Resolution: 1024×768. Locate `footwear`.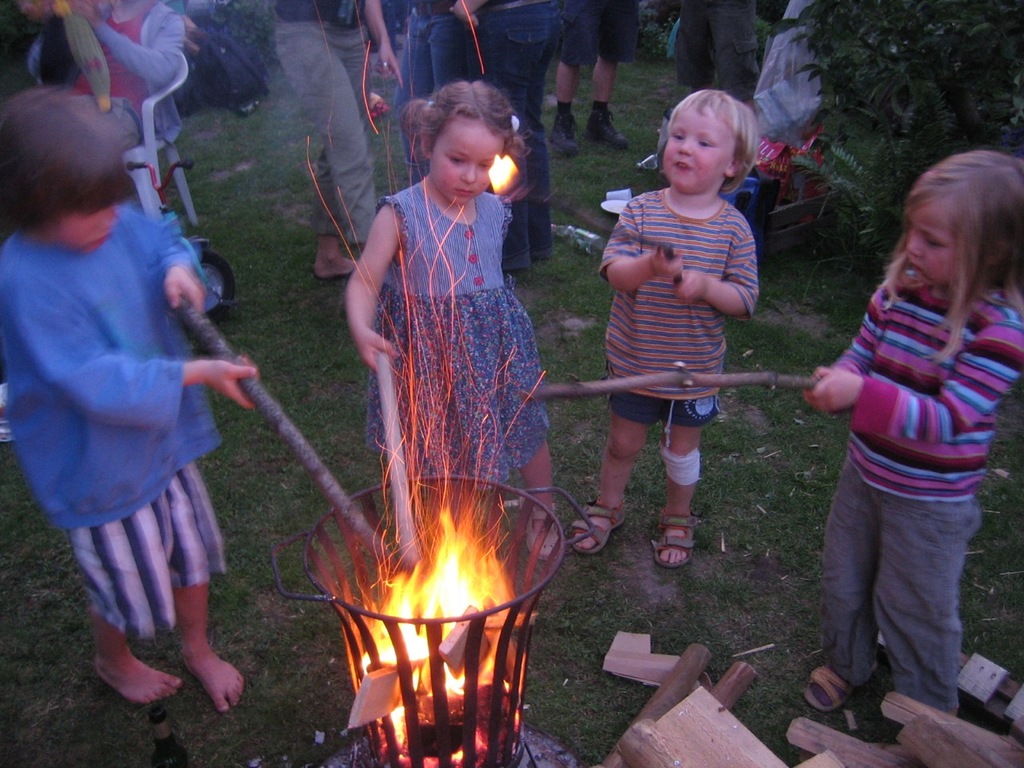
l=800, t=658, r=858, b=710.
